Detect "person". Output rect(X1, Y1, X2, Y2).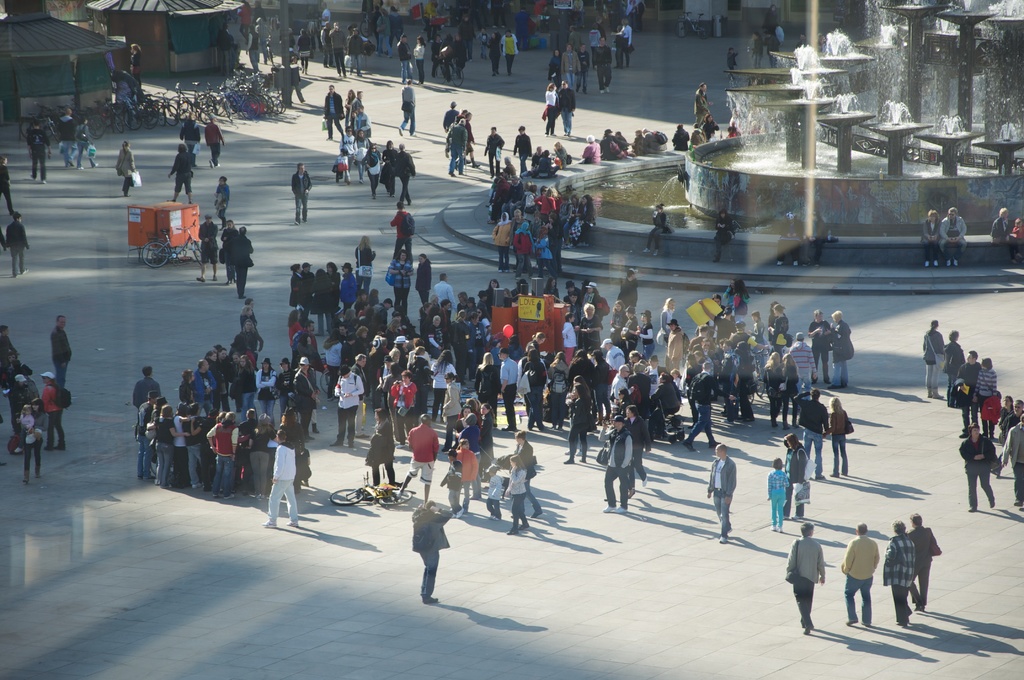
rect(506, 334, 522, 363).
